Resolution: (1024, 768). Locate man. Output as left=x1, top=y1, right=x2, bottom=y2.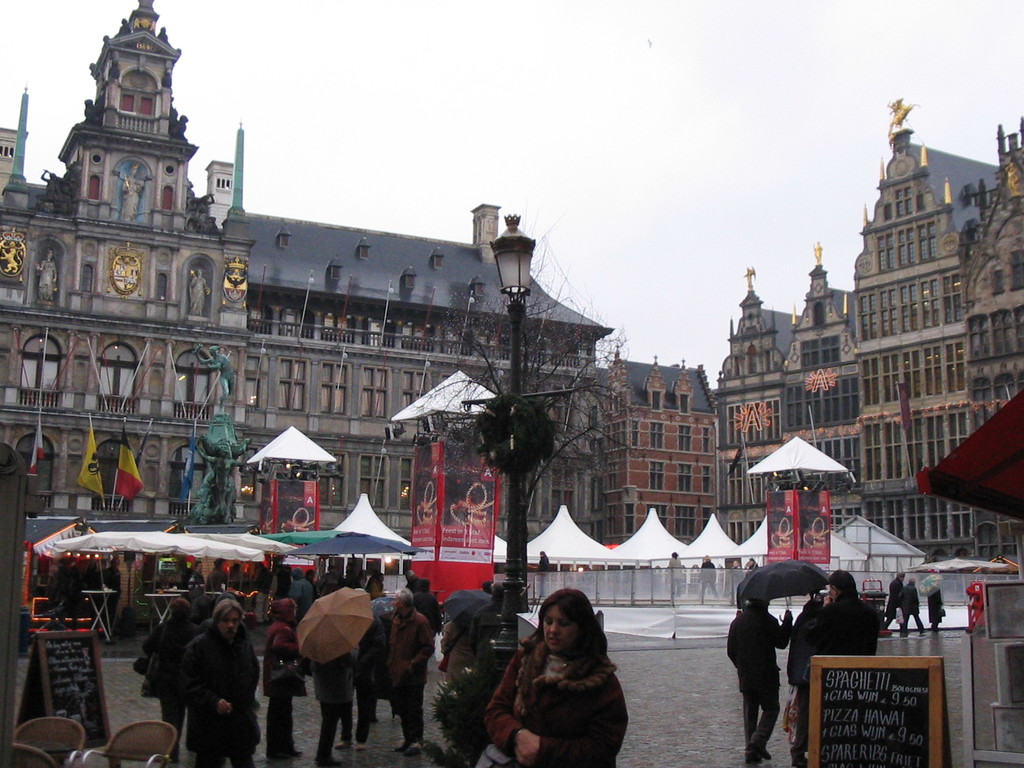
left=186, top=561, right=200, bottom=594.
